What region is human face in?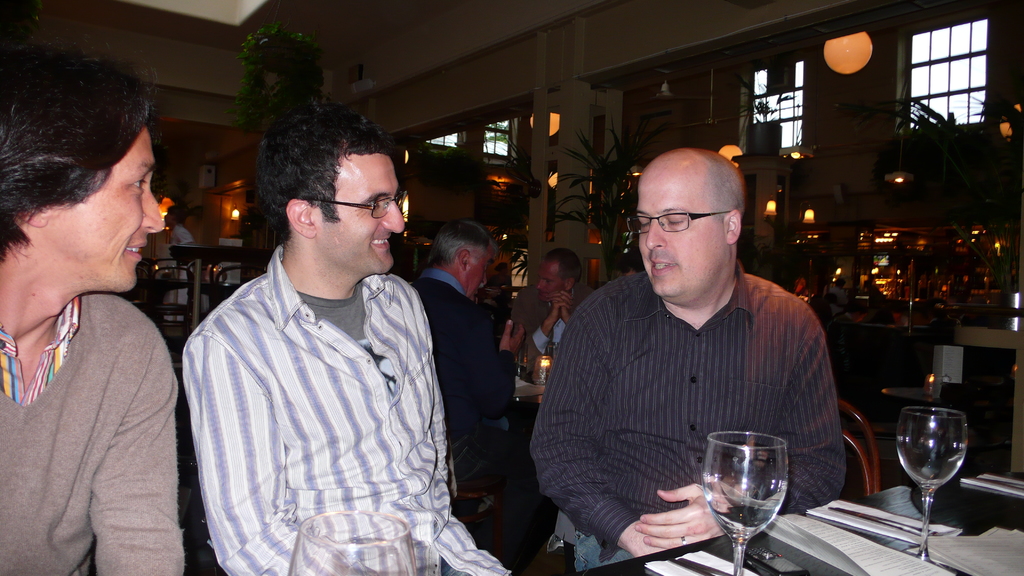
[315, 151, 405, 272].
